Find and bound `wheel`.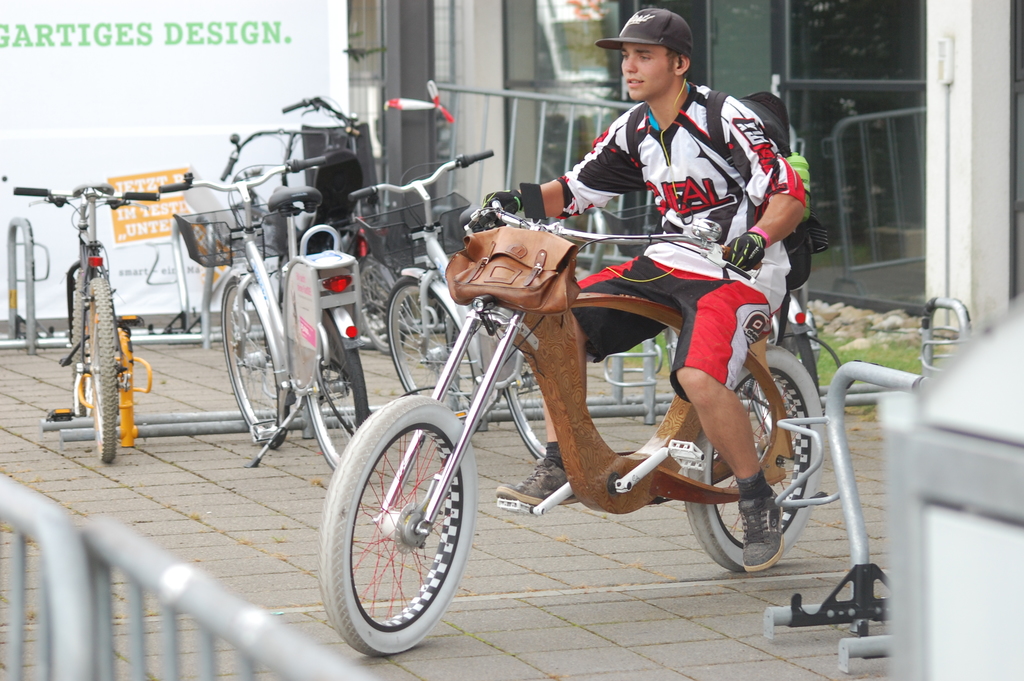
Bound: (92,278,118,463).
